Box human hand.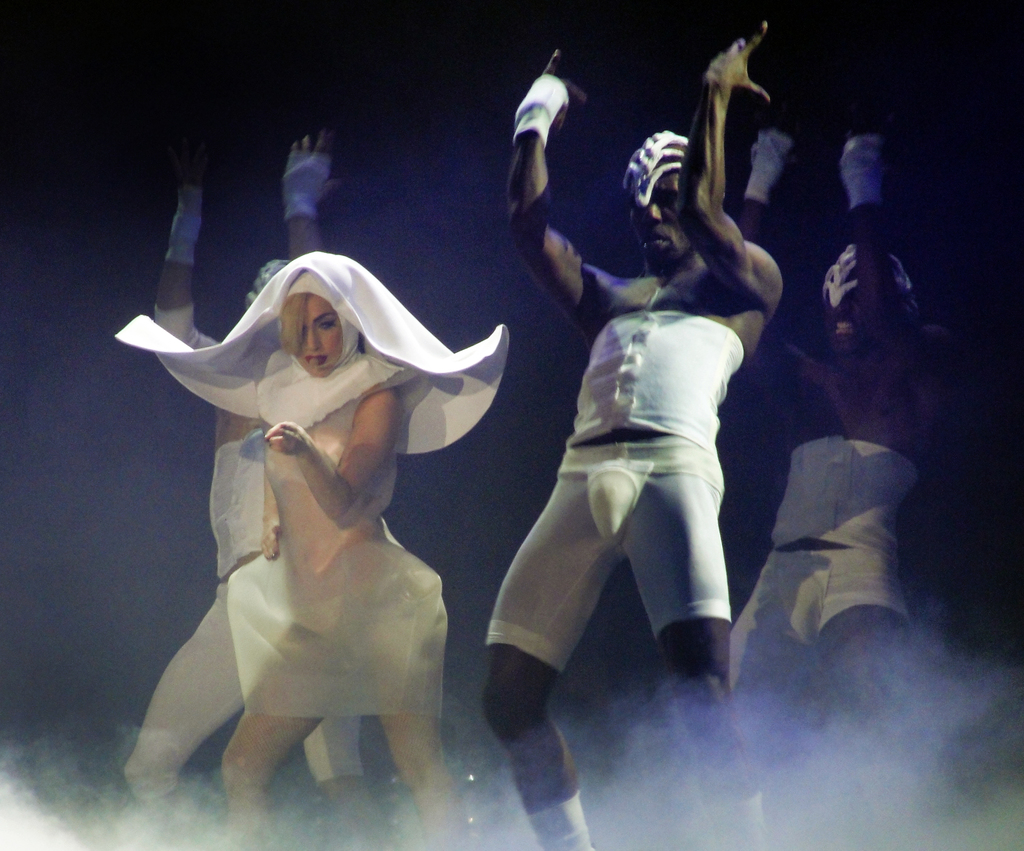
(left=524, top=50, right=591, bottom=133).
